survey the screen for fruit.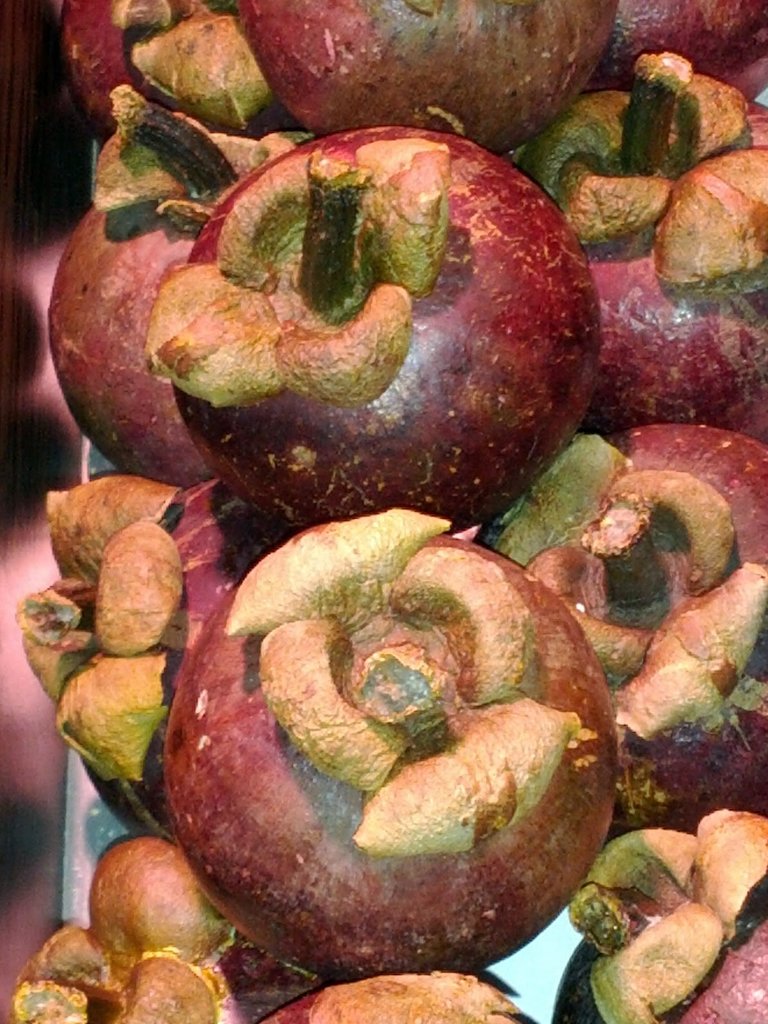
Survey found: 118 141 618 547.
